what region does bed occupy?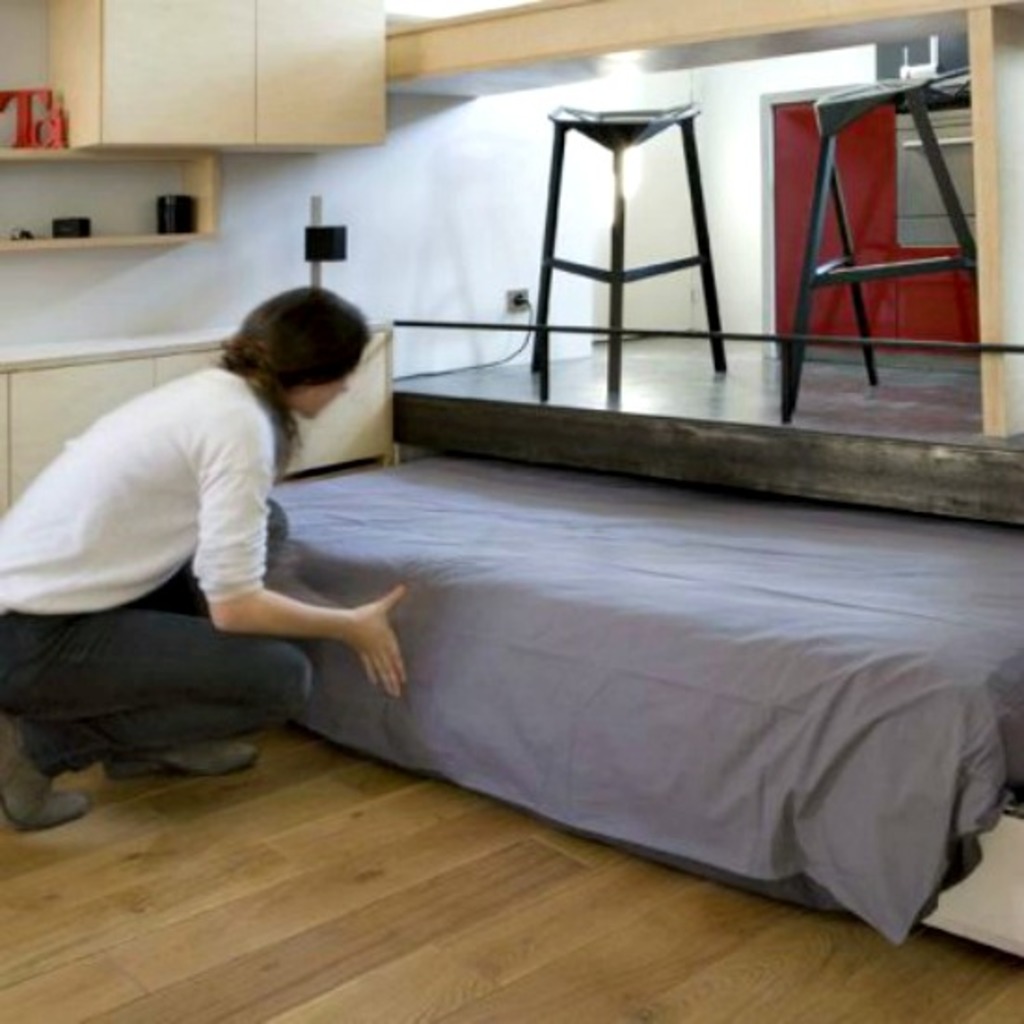
<box>0,317,1022,942</box>.
